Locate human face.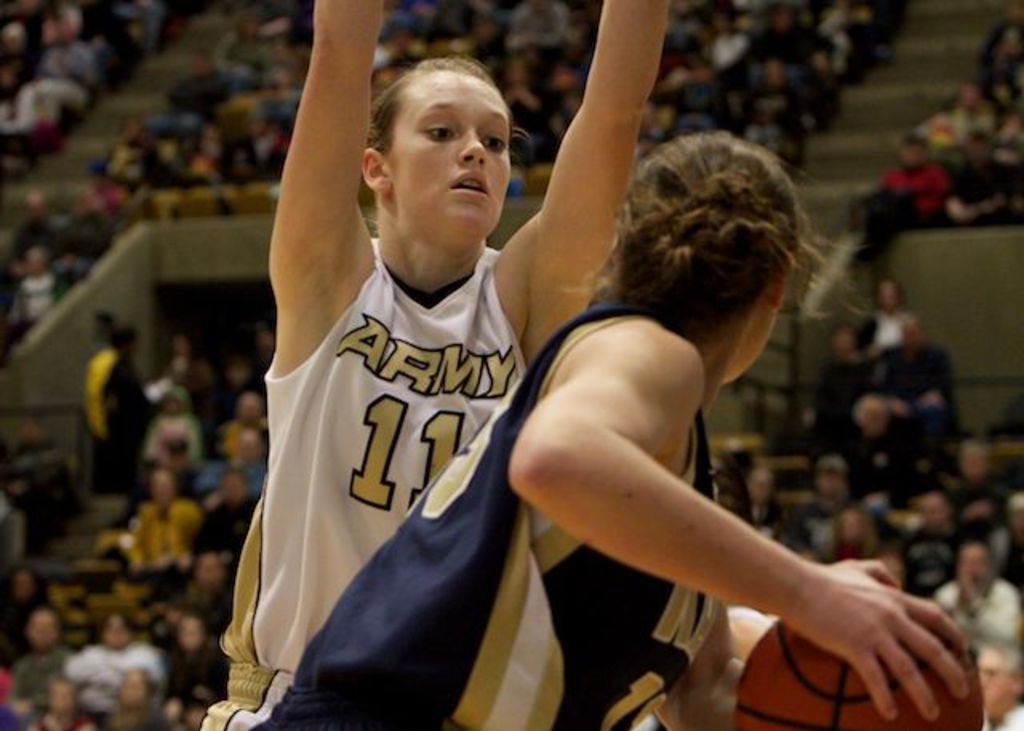
Bounding box: [219,473,243,501].
